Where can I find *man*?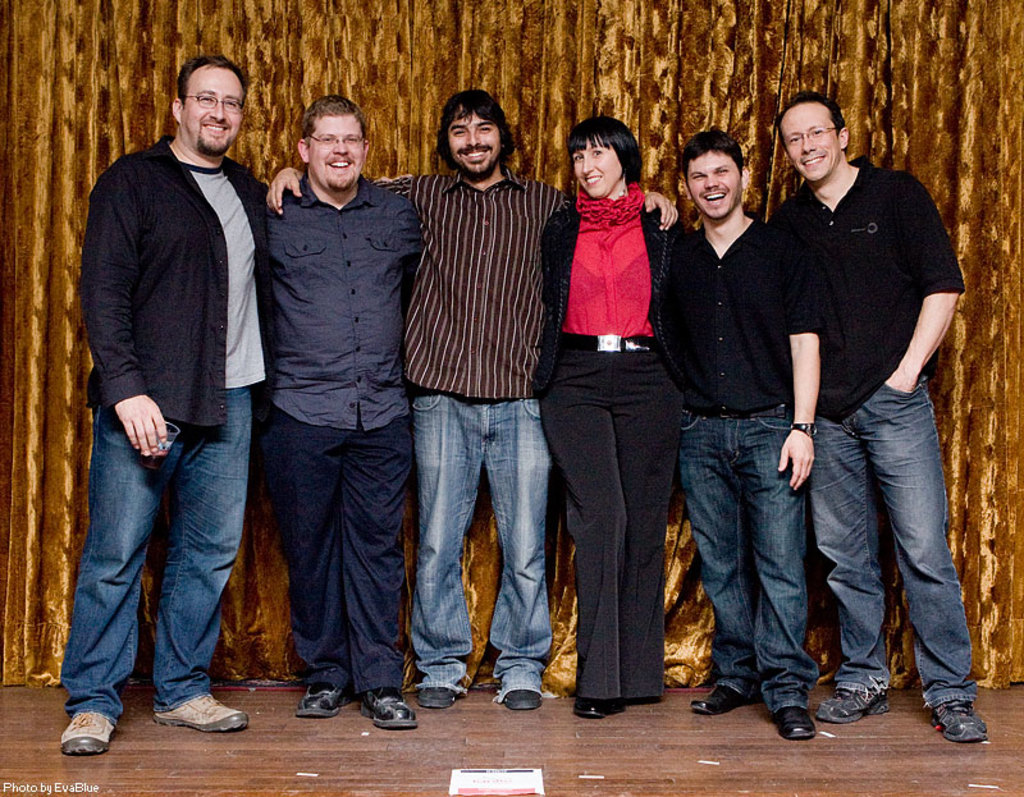
You can find it at [x1=764, y1=92, x2=993, y2=741].
